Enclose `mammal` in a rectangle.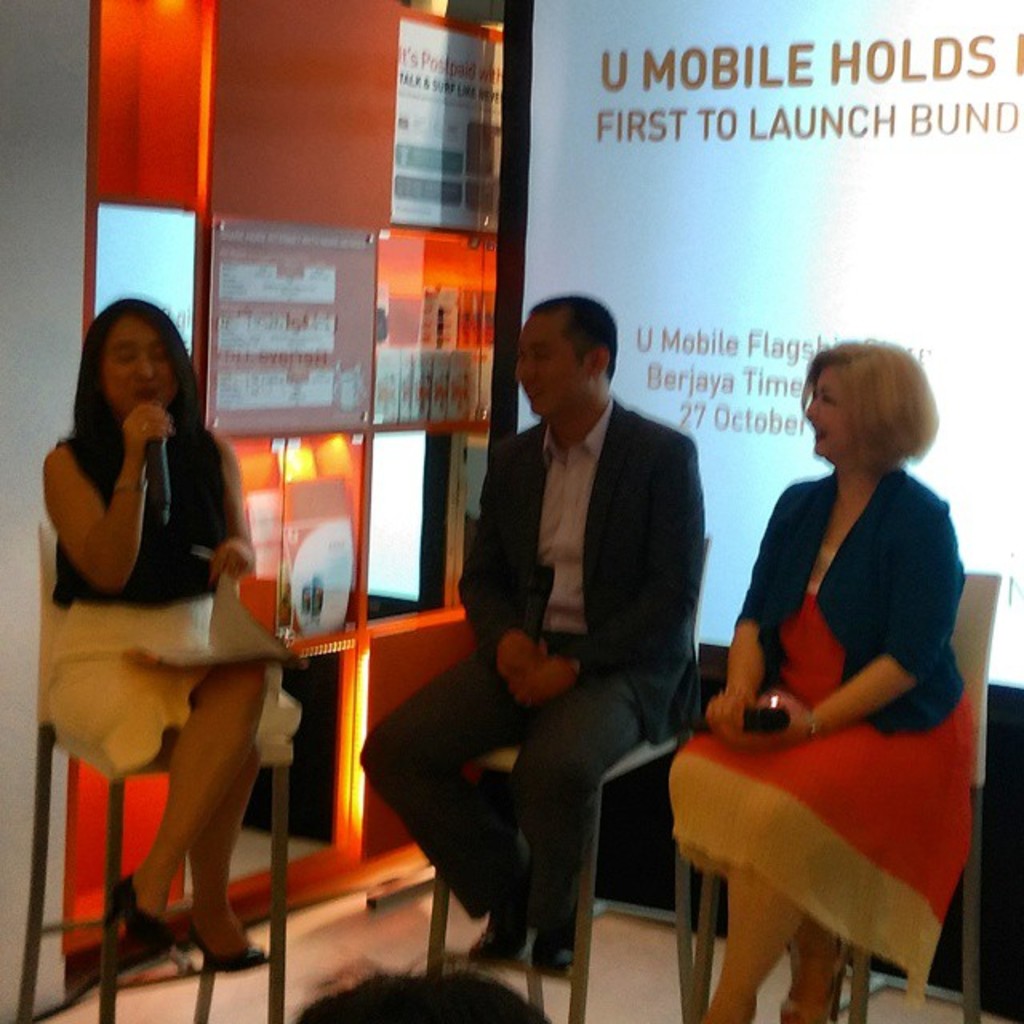
box(42, 299, 286, 982).
